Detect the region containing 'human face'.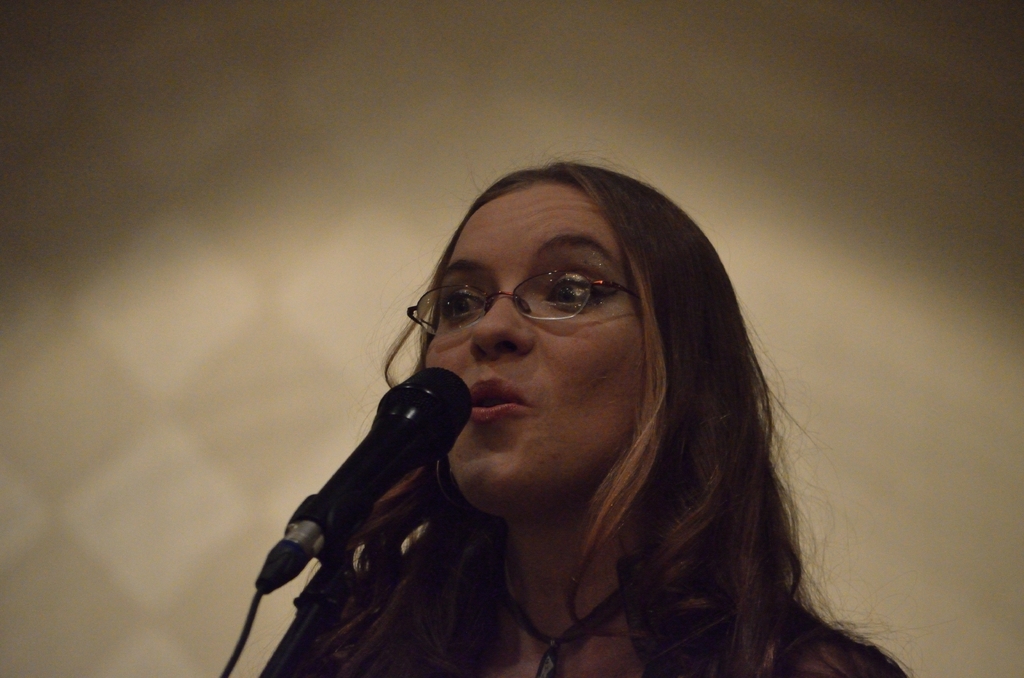
detection(425, 174, 651, 510).
